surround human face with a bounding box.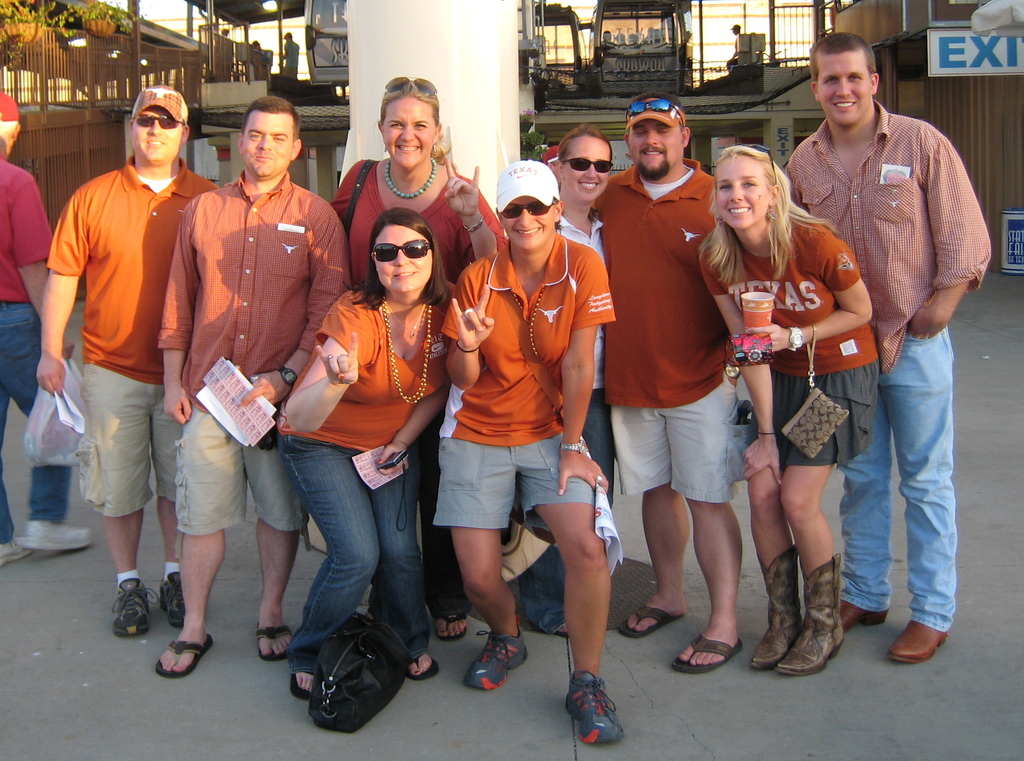
left=377, top=229, right=424, bottom=295.
